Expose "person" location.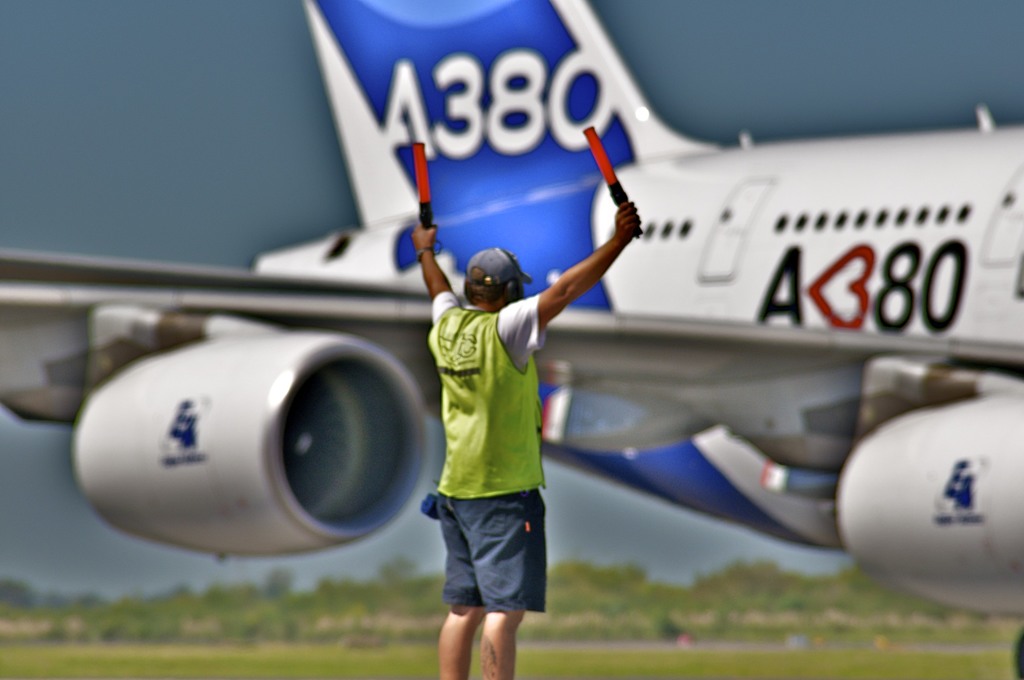
Exposed at rect(417, 200, 642, 679).
